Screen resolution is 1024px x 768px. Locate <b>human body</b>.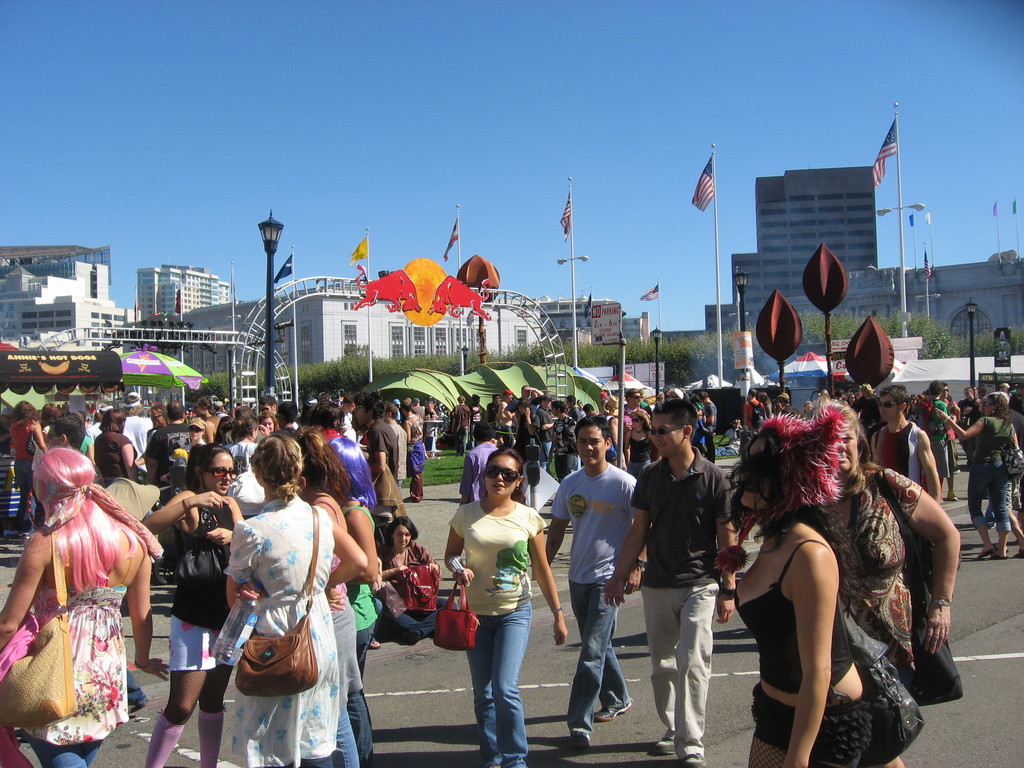
bbox=[601, 393, 742, 767].
